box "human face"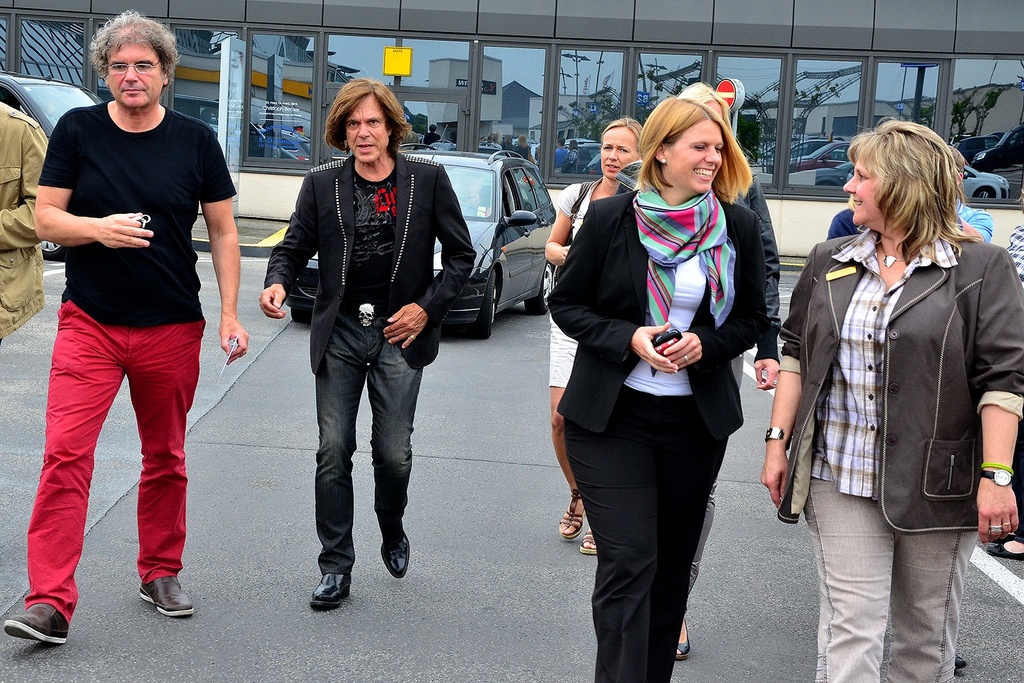
<box>106,33,162,103</box>
